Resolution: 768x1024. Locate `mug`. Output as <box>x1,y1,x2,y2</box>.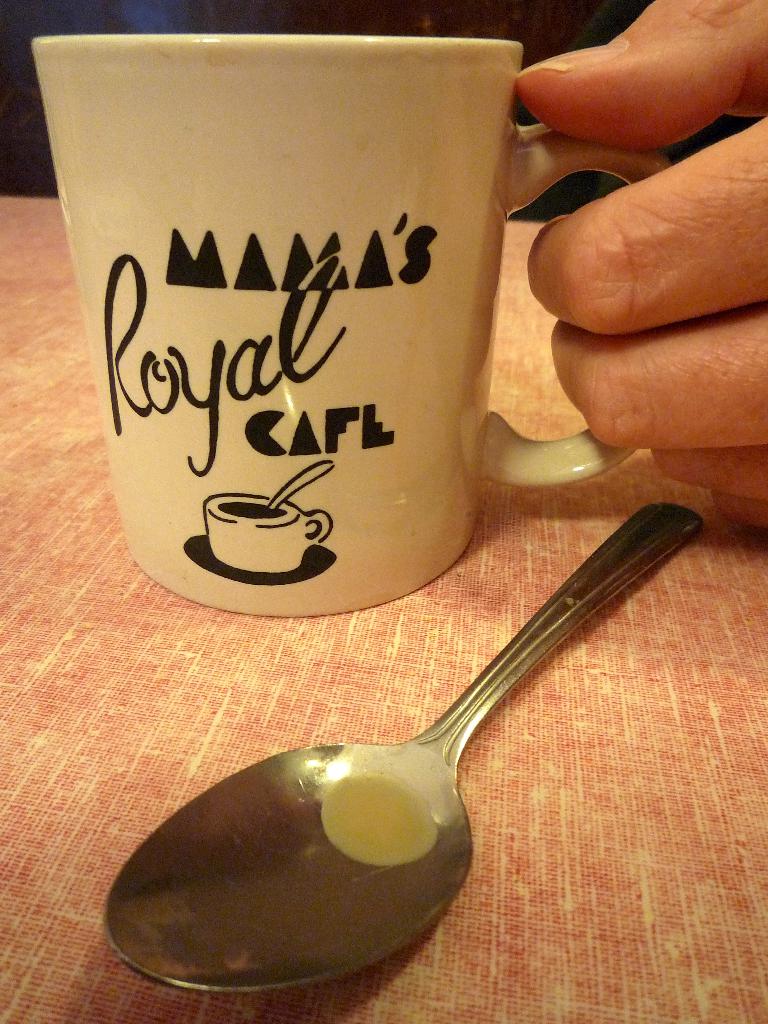
<box>25,35,668,618</box>.
